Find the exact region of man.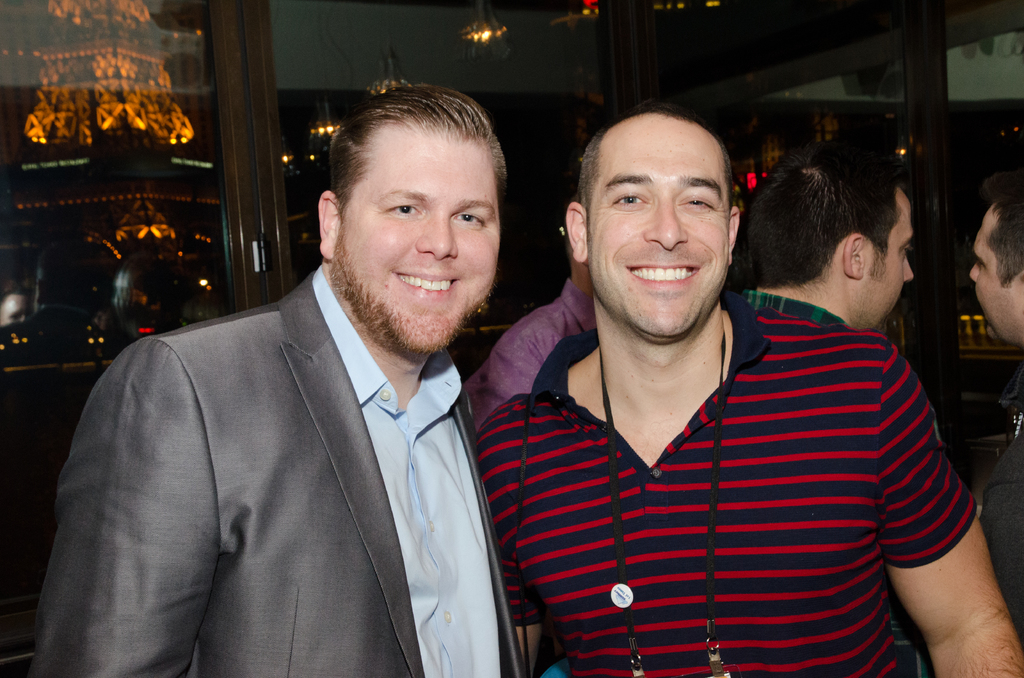
Exact region: <box>972,172,1023,641</box>.
